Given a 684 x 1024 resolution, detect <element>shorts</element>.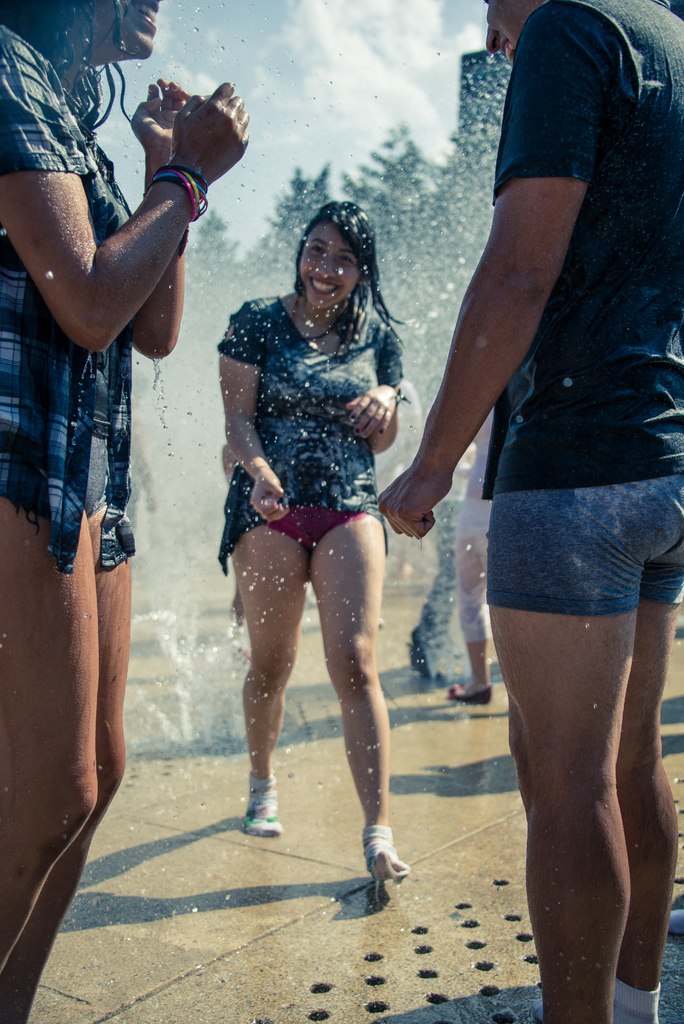
x1=261, y1=504, x2=373, y2=555.
